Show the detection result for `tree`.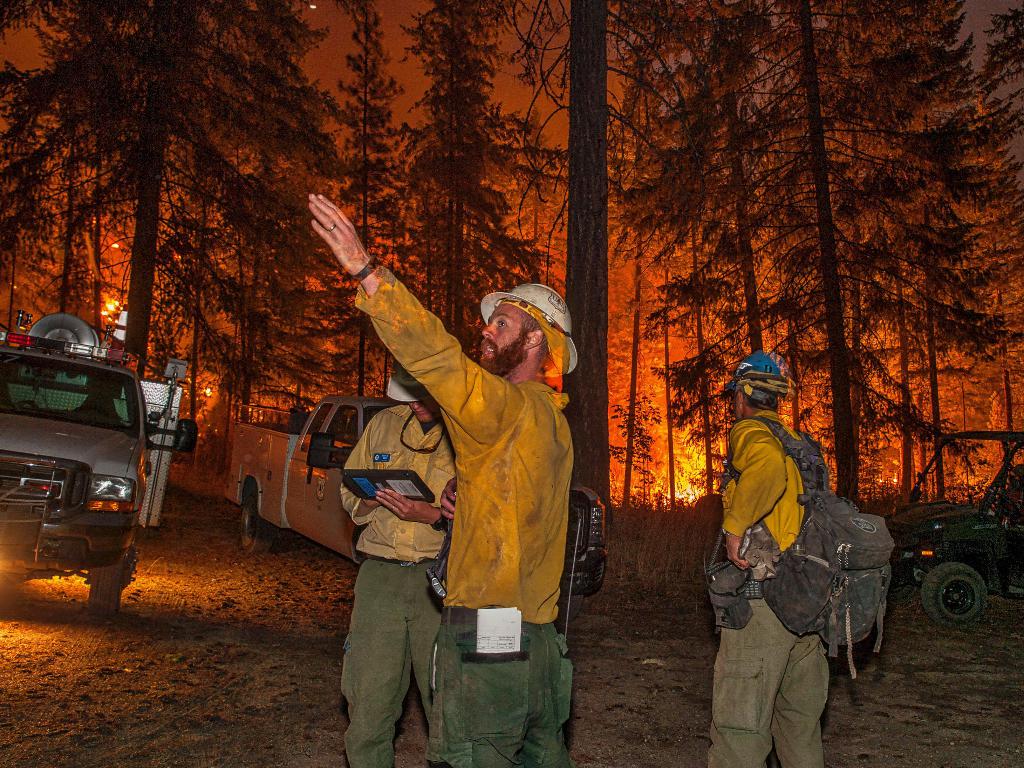
select_region(28, 0, 108, 339).
